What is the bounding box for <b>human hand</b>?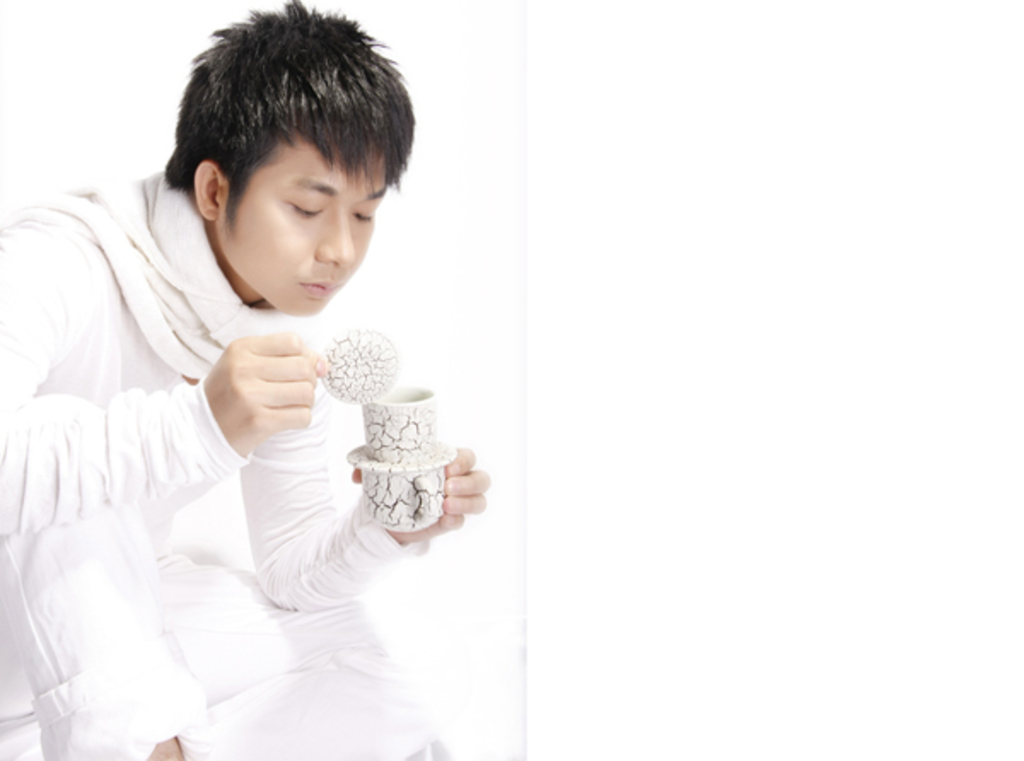
[left=352, top=445, right=493, bottom=548].
